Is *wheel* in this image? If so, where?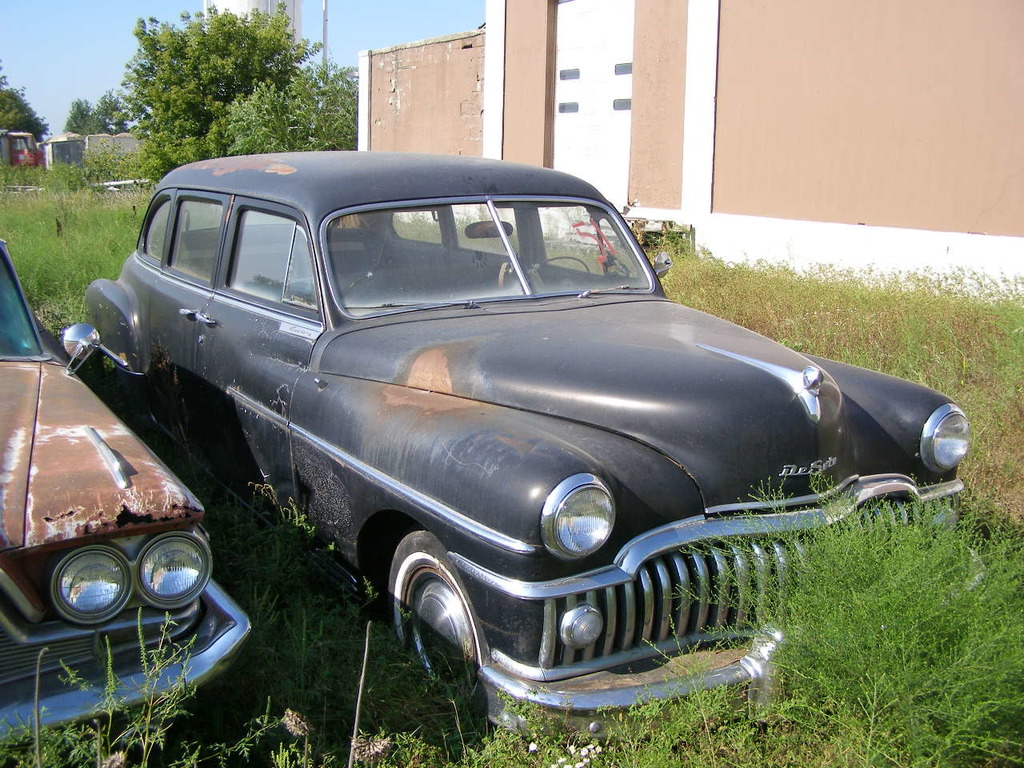
Yes, at 386/529/498/741.
